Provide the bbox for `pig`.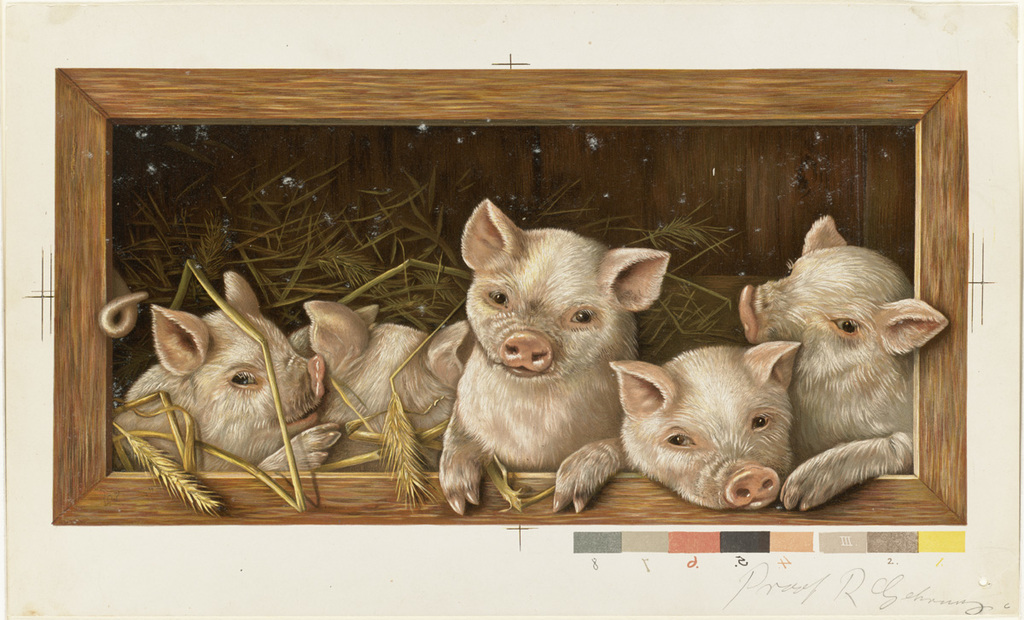
l=98, t=263, r=151, b=337.
